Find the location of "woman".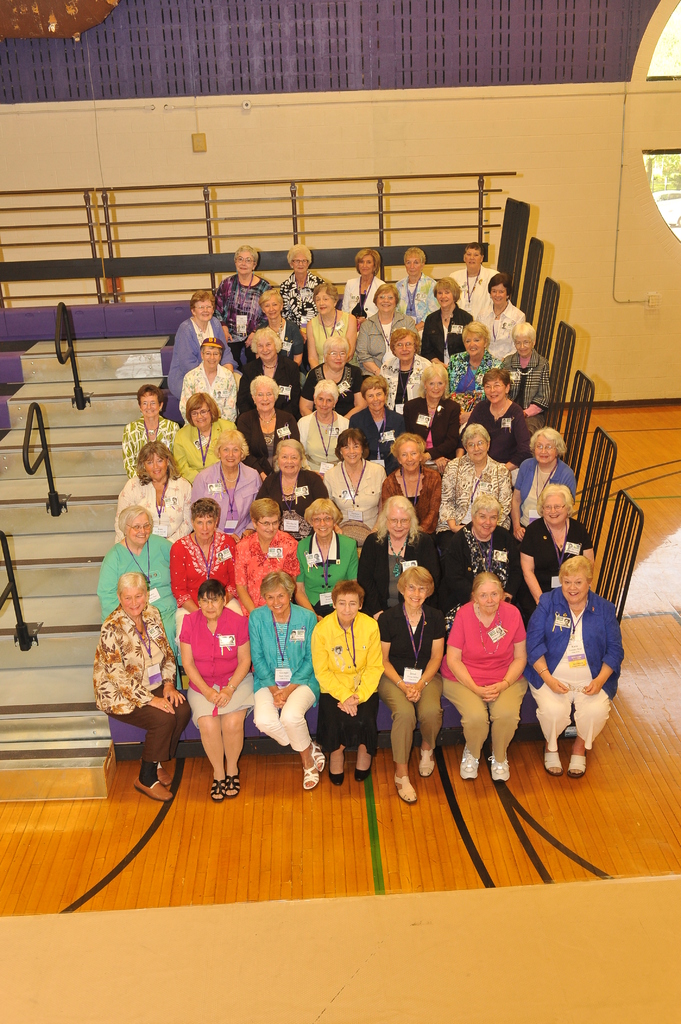
Location: x1=172, y1=497, x2=237, y2=642.
